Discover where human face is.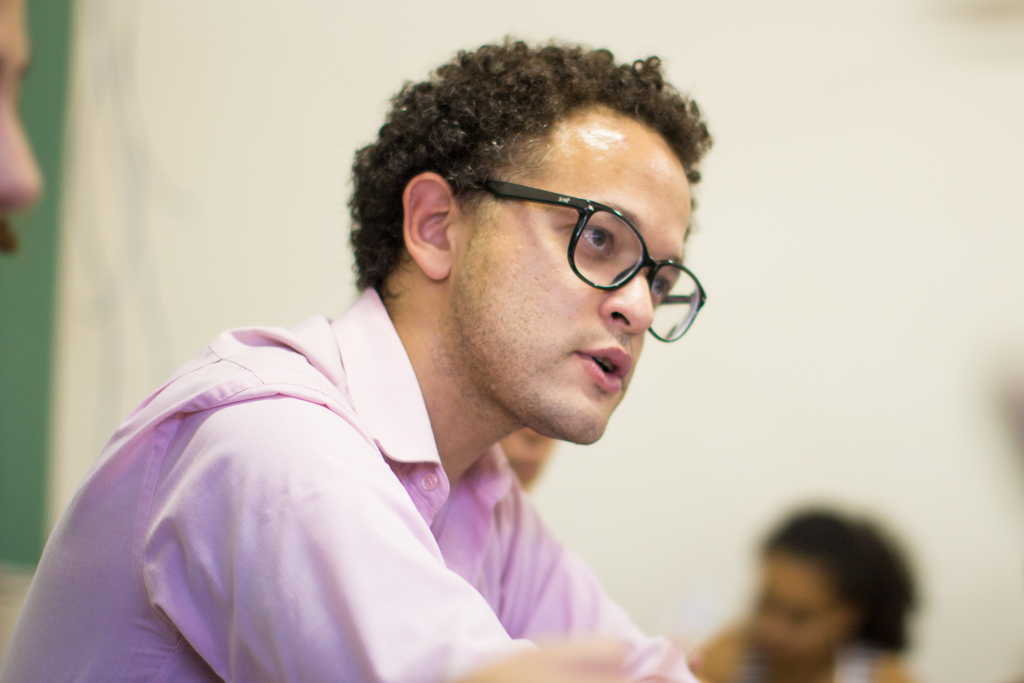
Discovered at rect(0, 0, 44, 255).
